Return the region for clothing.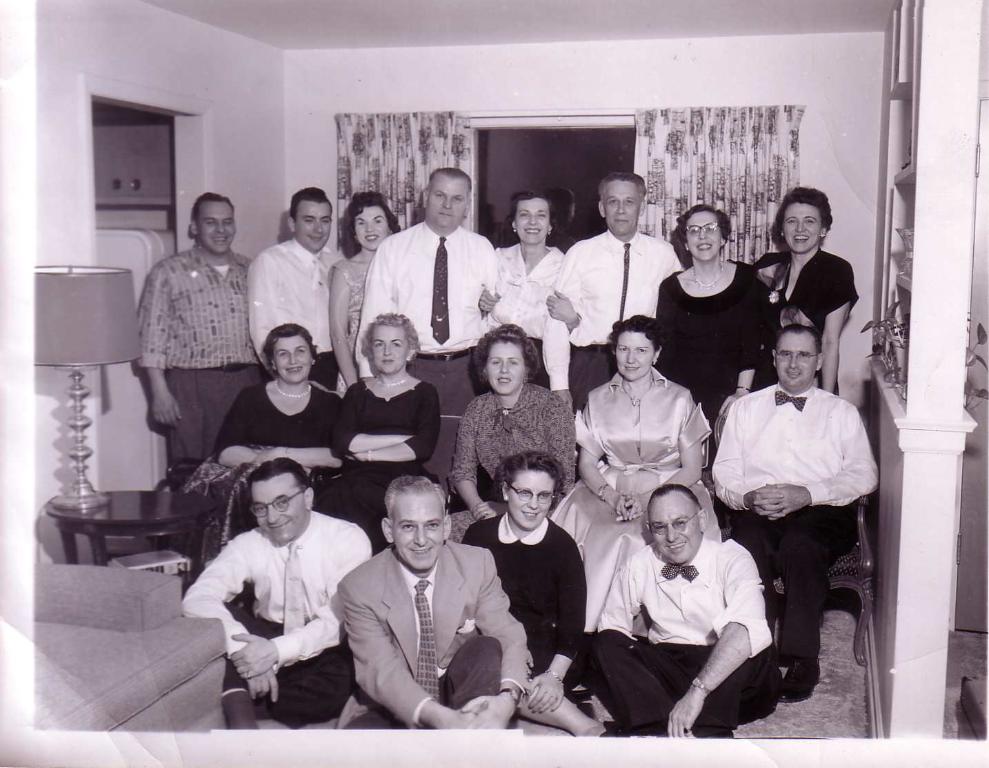
750 241 857 389.
